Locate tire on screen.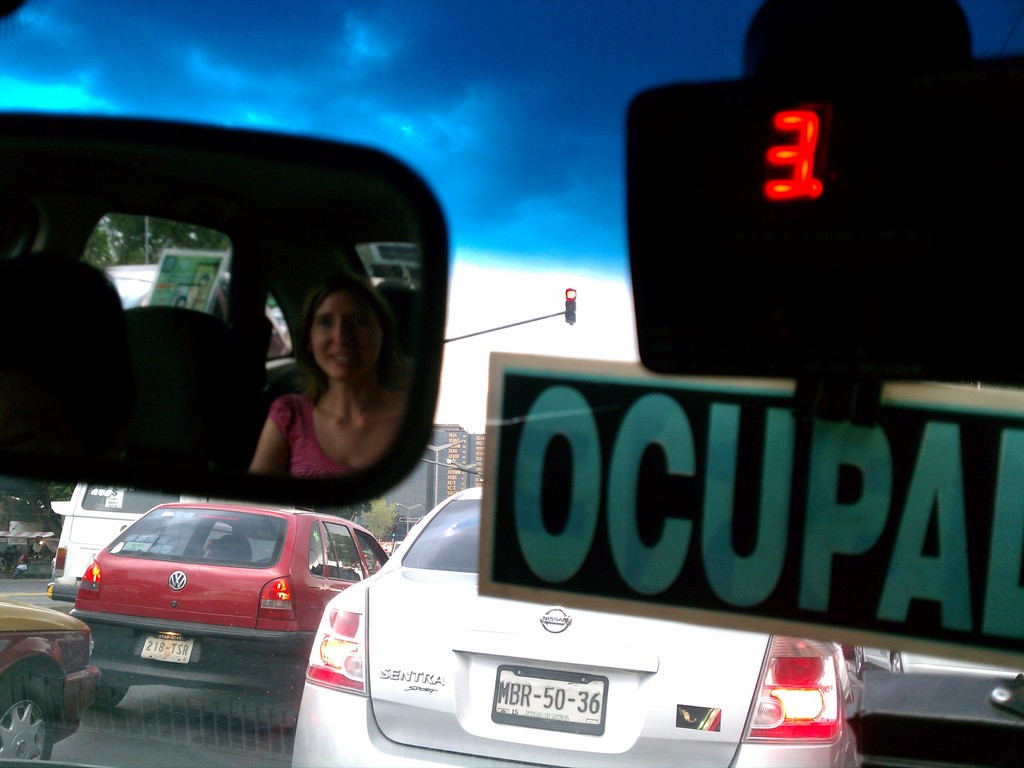
On screen at (left=91, top=678, right=133, bottom=712).
